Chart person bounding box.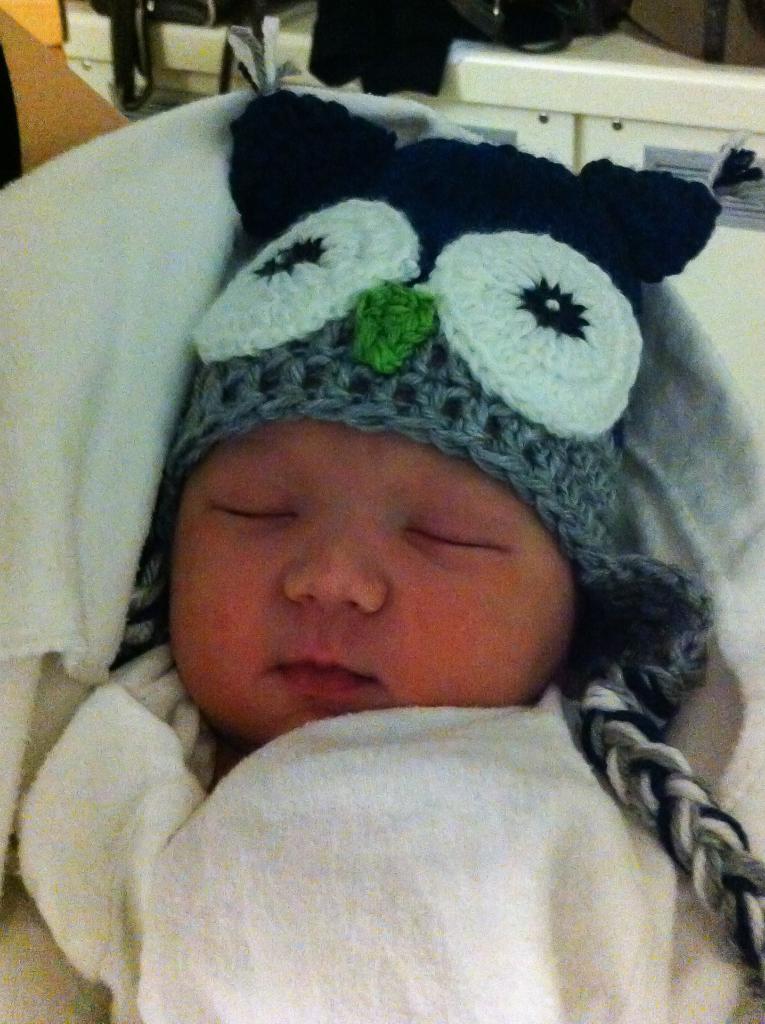
Charted: 12/85/764/1023.
